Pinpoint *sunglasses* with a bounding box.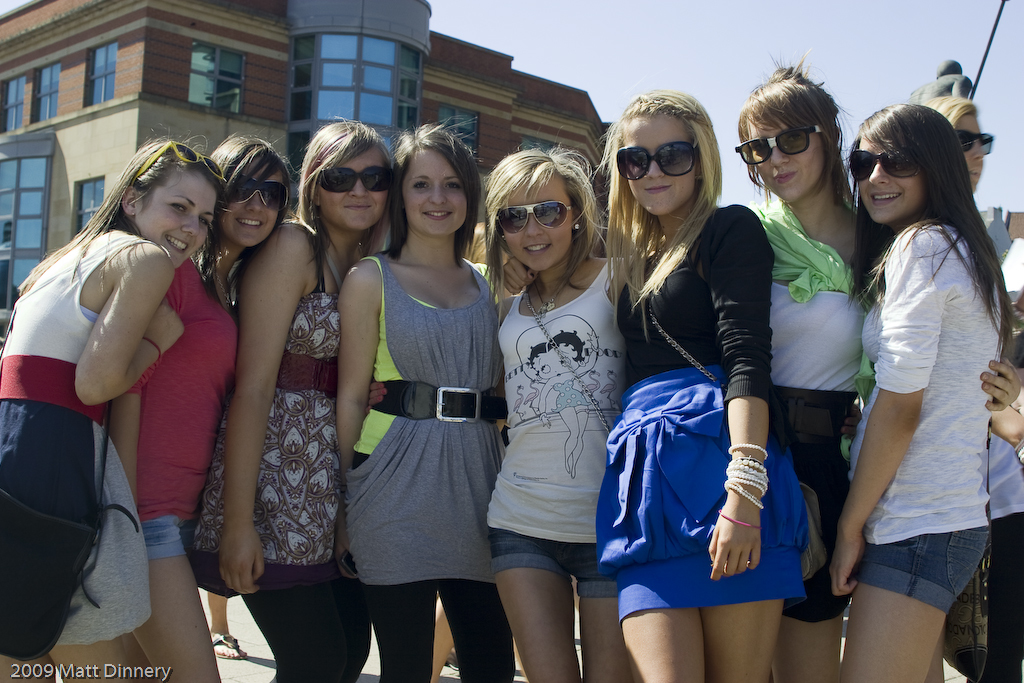
x1=734, y1=127, x2=817, y2=167.
